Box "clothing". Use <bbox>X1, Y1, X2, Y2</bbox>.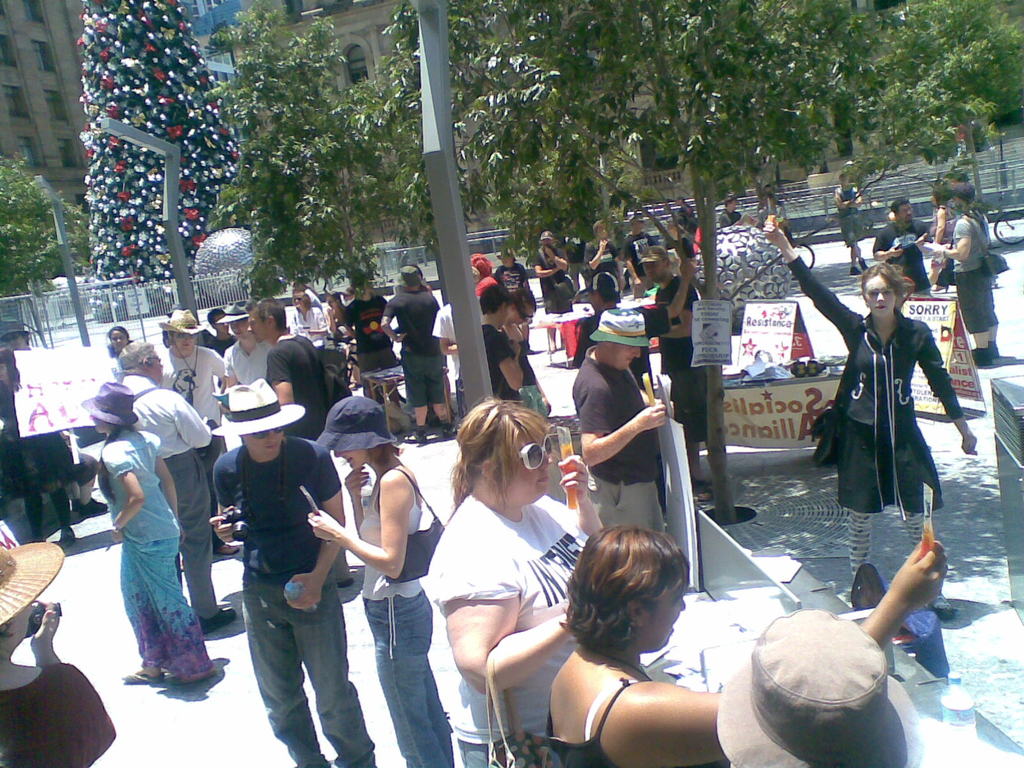
<bbox>715, 213, 735, 233</bbox>.
